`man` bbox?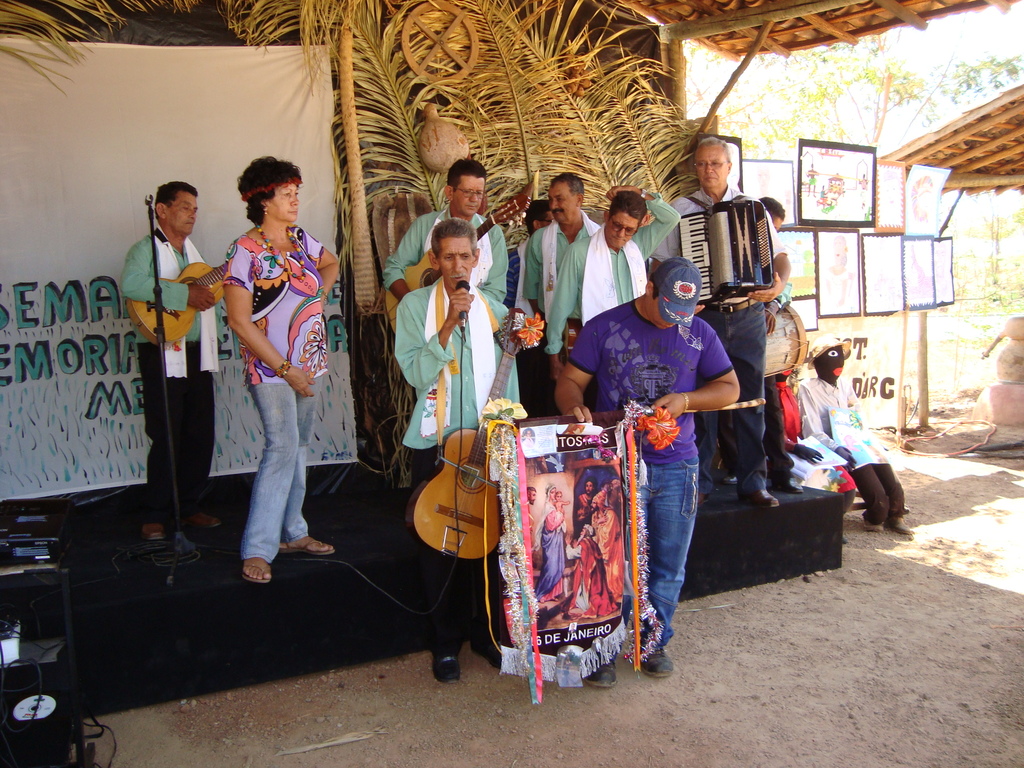
region(555, 257, 742, 691)
